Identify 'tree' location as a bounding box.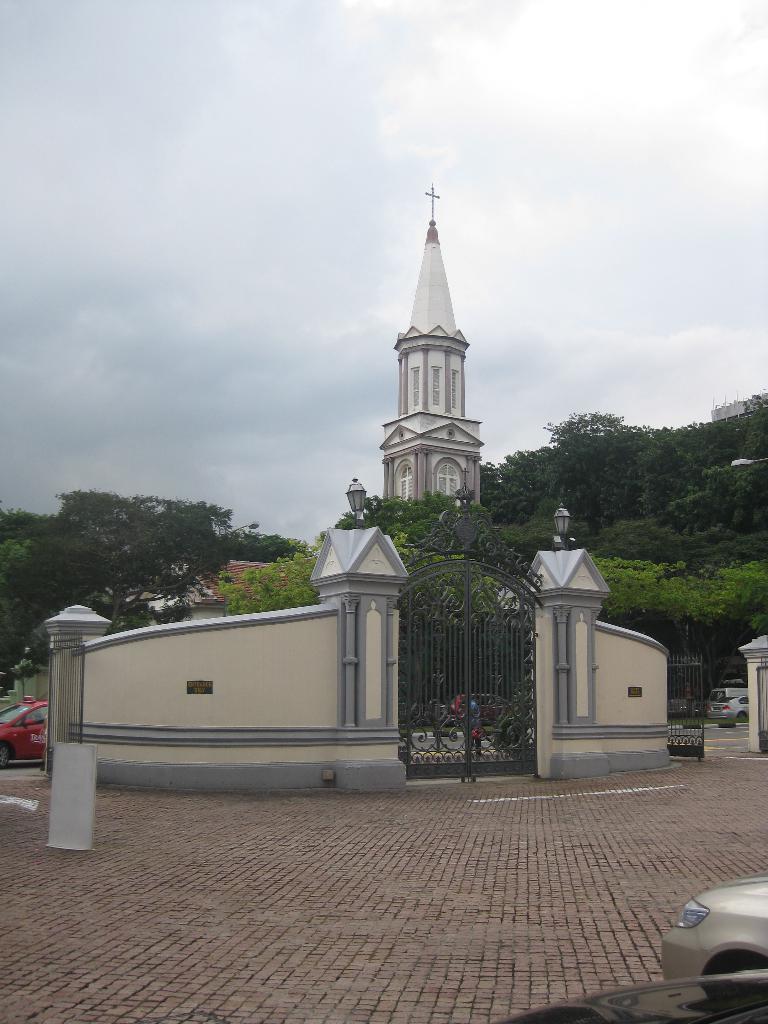
332,493,502,639.
